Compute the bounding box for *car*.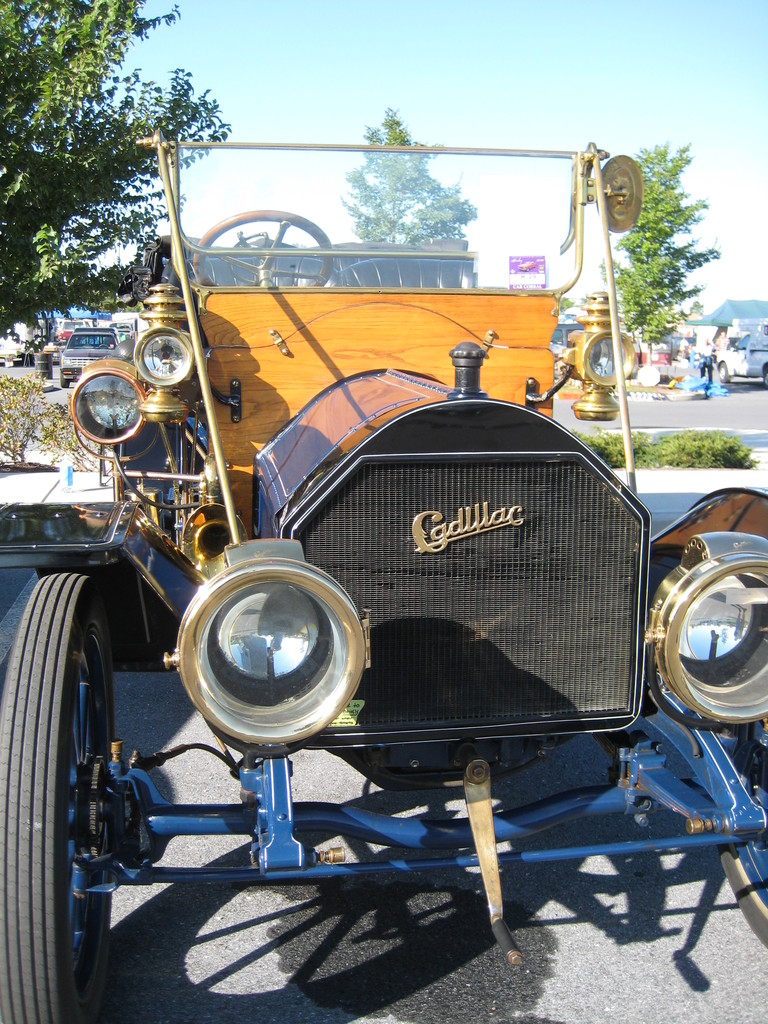
x1=19, y1=112, x2=737, y2=1023.
